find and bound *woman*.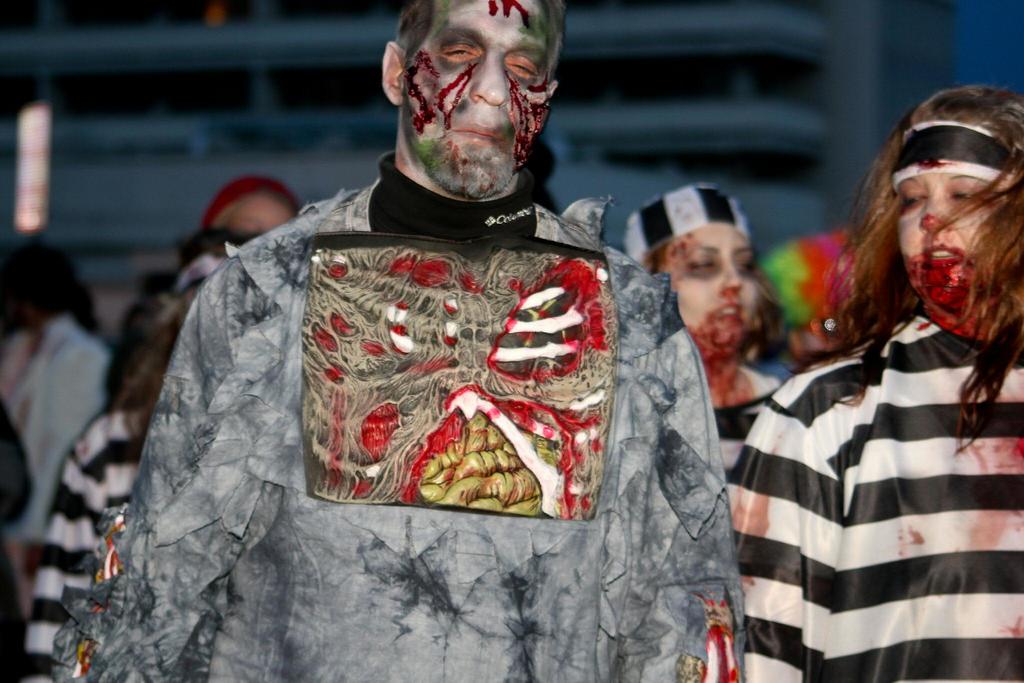
Bound: <bbox>23, 224, 268, 682</bbox>.
